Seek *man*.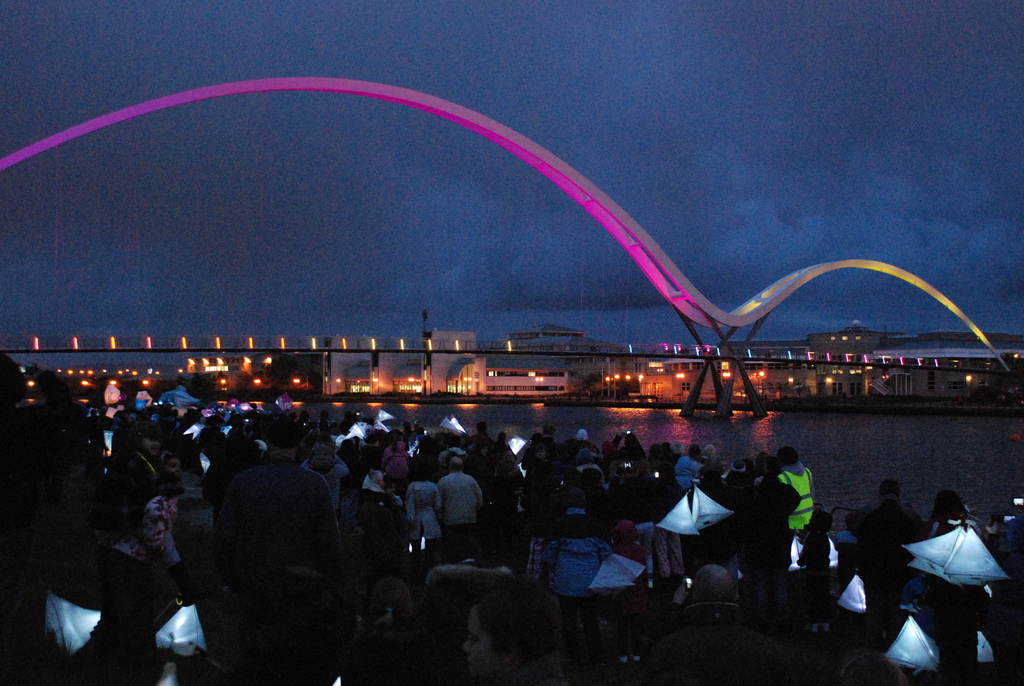
rect(570, 453, 617, 522).
